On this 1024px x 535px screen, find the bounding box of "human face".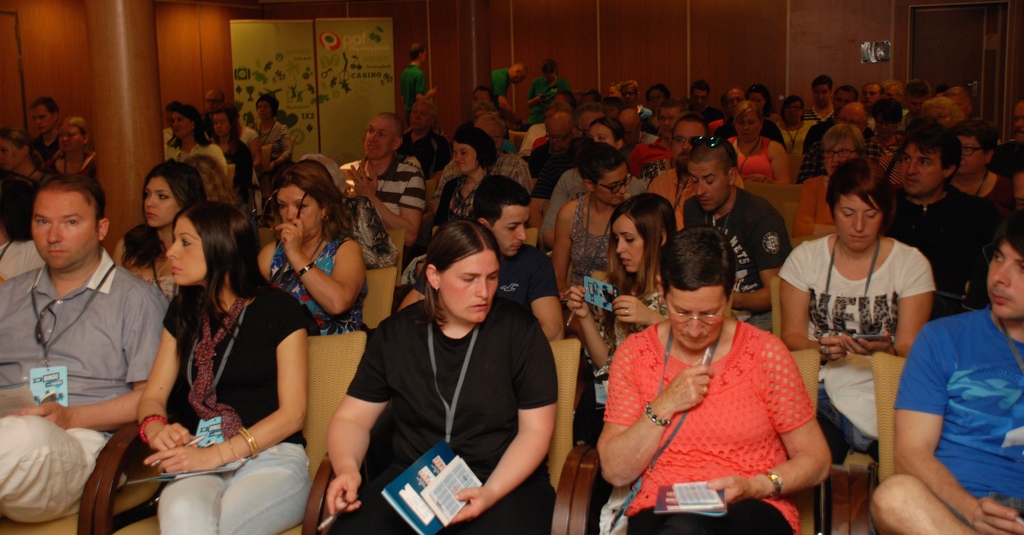
Bounding box: pyautogui.locateOnScreen(664, 289, 726, 352).
